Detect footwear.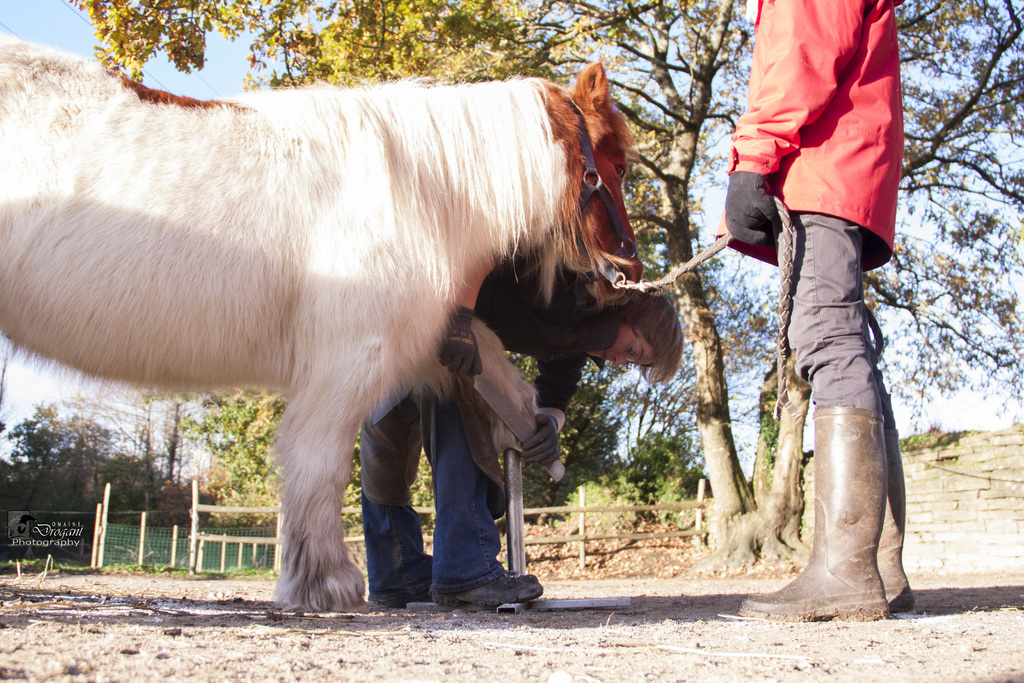
Detected at box(739, 408, 888, 620).
